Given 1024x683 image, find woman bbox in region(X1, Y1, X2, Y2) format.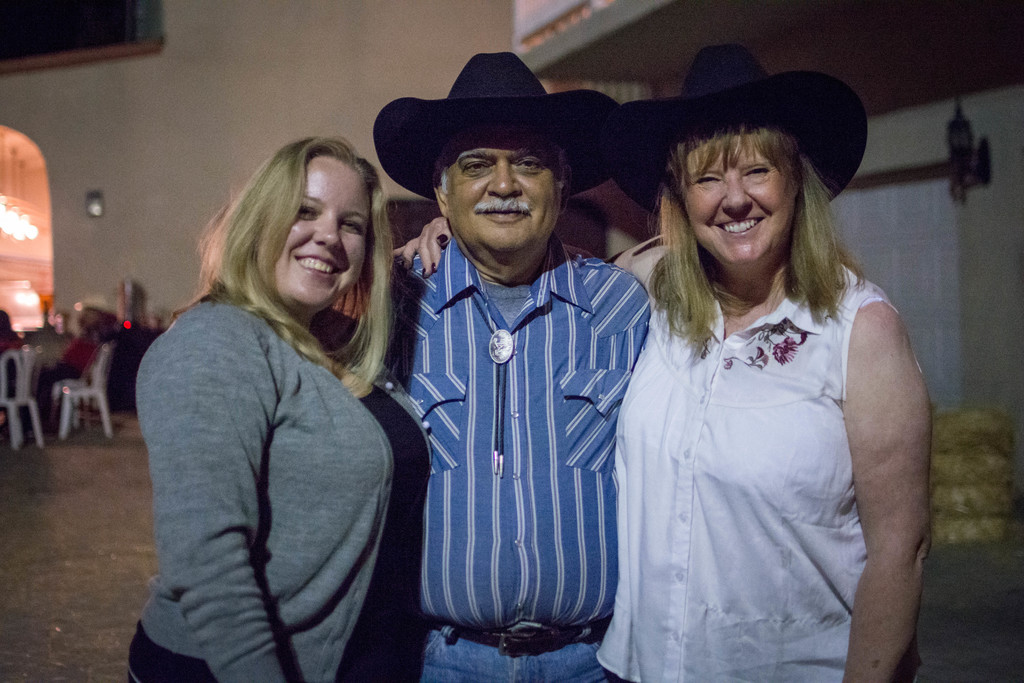
region(388, 47, 933, 682).
